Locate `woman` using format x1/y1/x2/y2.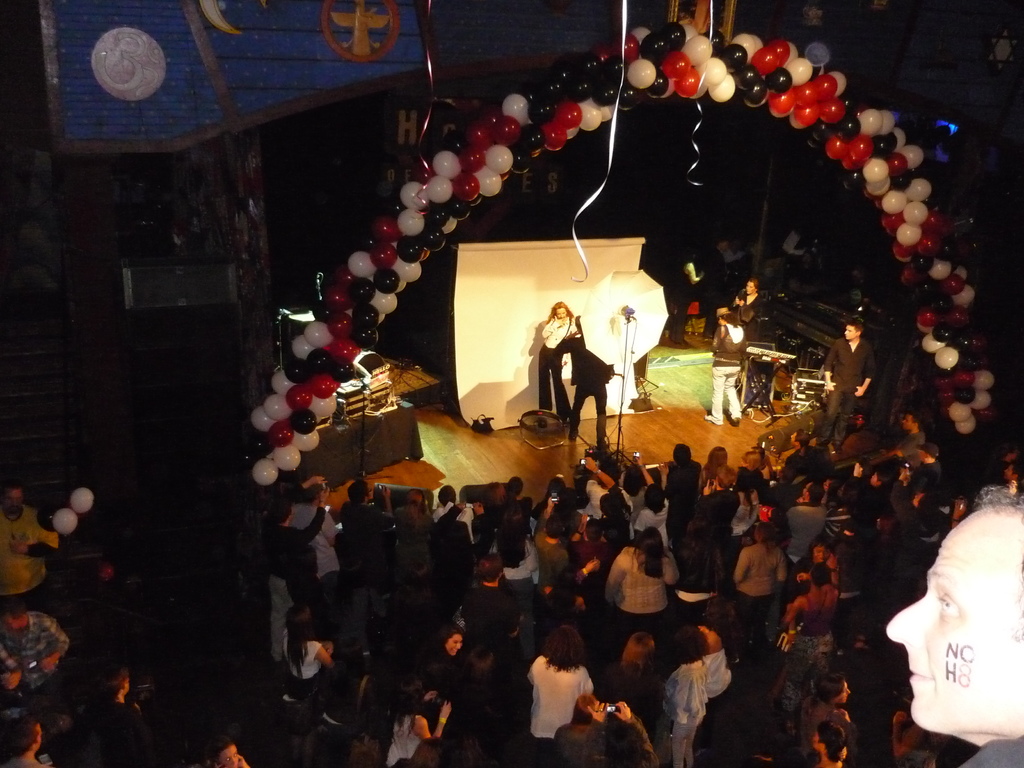
528/623/592/744.
